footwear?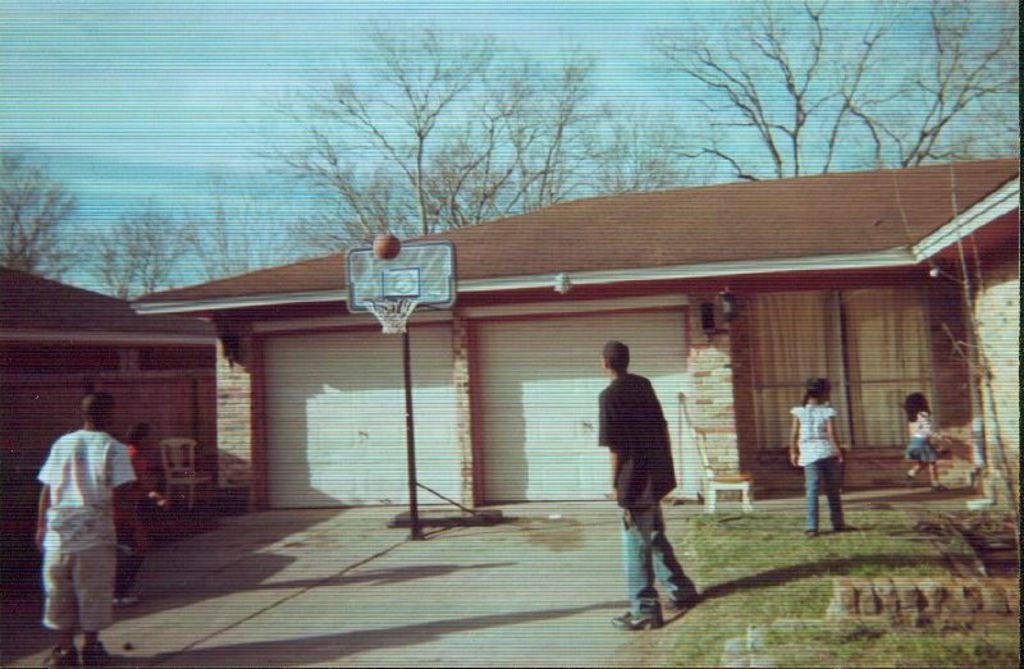
833,522,847,531
